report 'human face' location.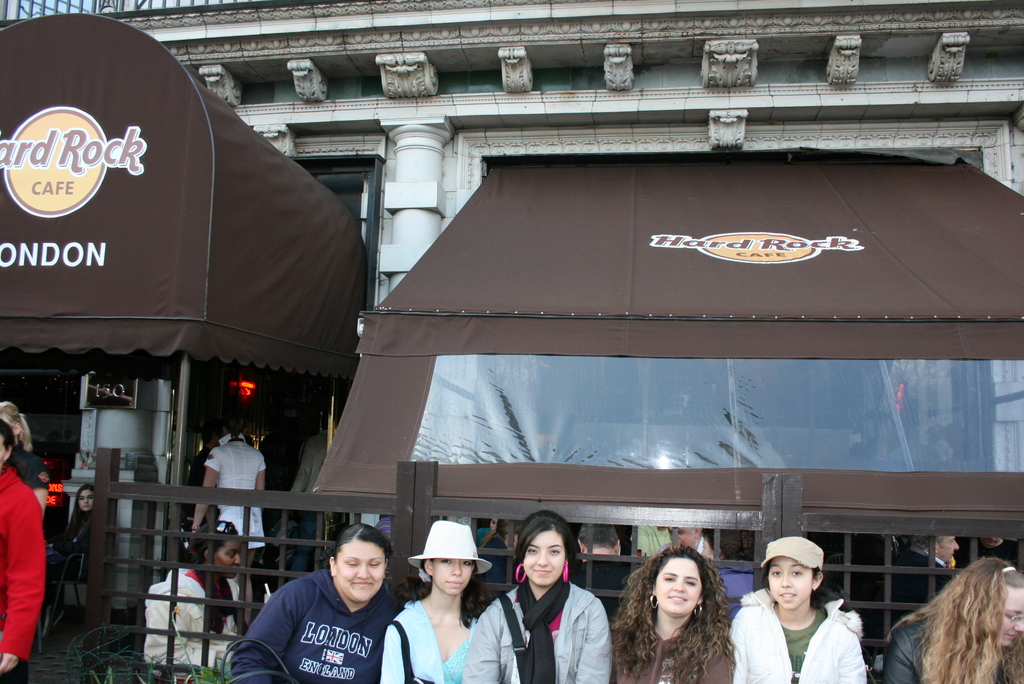
Report: 0, 426, 9, 462.
